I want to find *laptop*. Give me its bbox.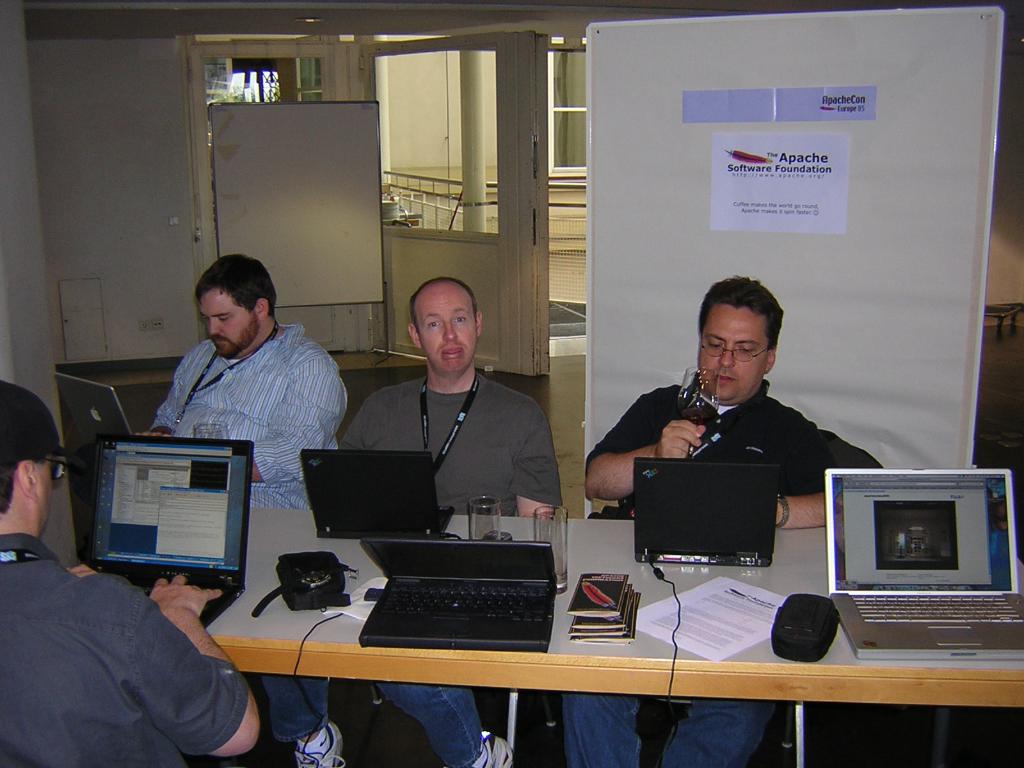
[826, 461, 1000, 641].
